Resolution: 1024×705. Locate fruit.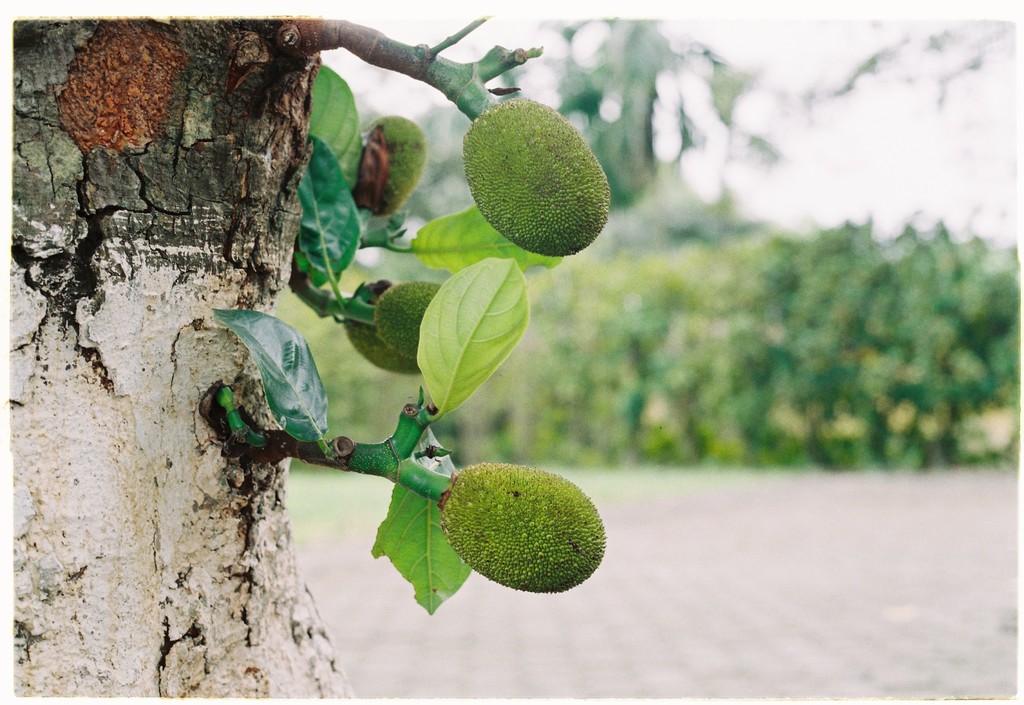
<region>452, 93, 609, 260</region>.
